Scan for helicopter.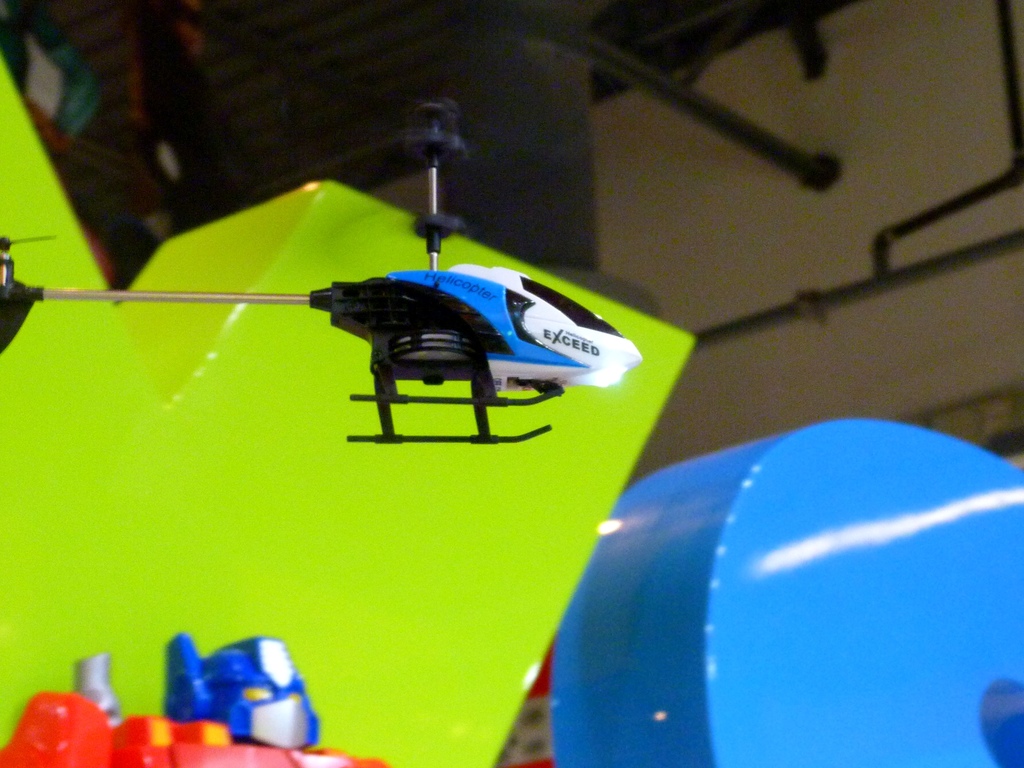
Scan result: crop(0, 0, 643, 444).
